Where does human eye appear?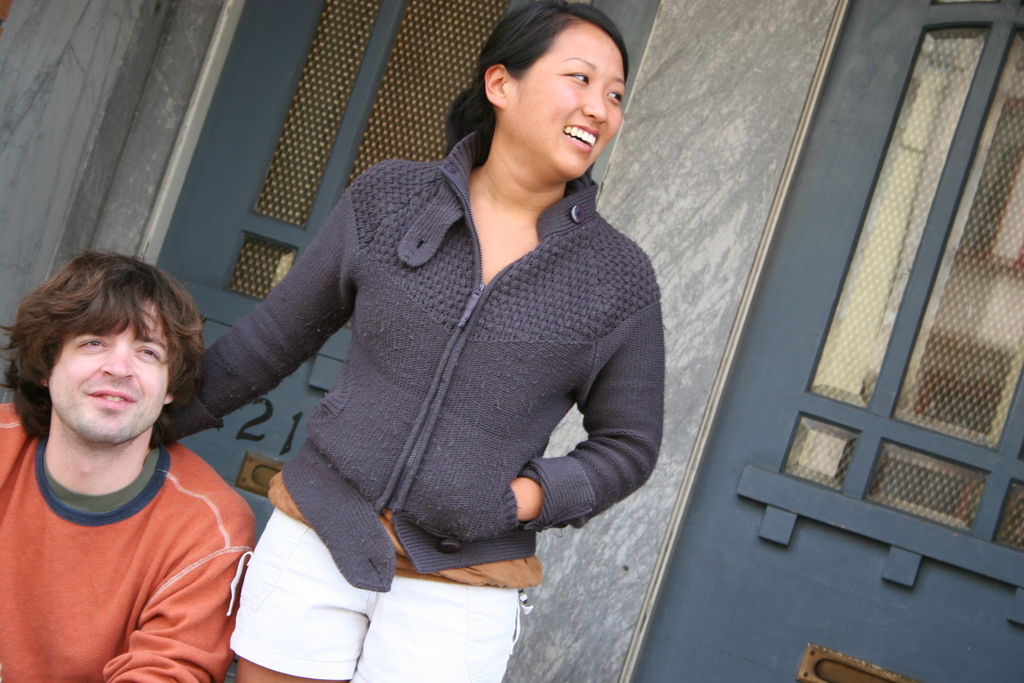
Appears at (601,90,623,104).
